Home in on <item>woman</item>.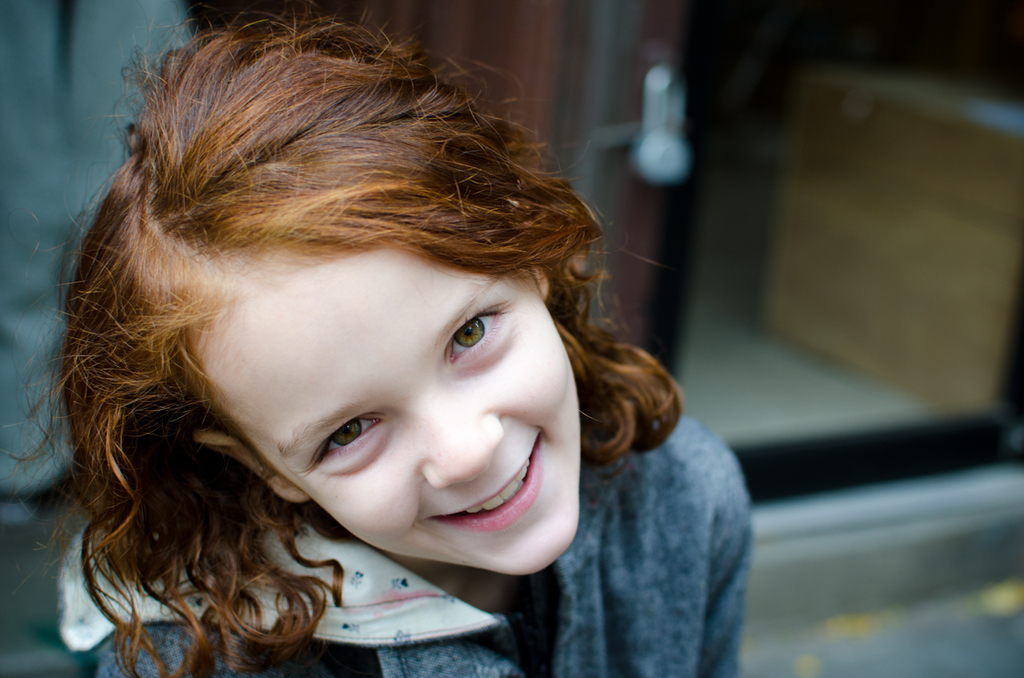
Homed in at 0,0,752,677.
